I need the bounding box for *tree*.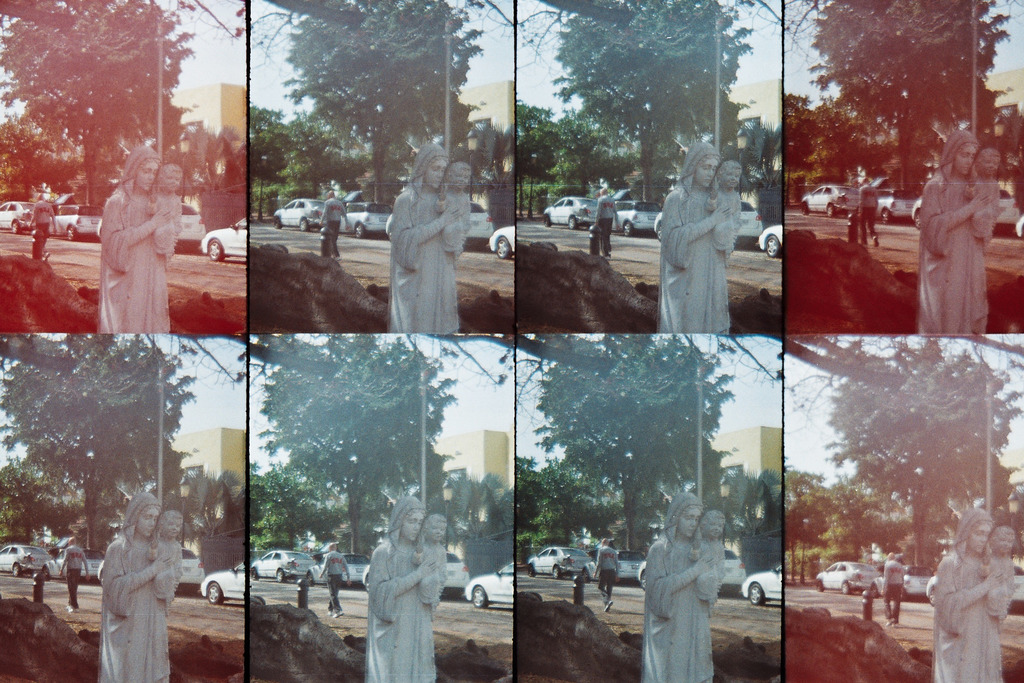
Here it is: {"x1": 257, "y1": 0, "x2": 488, "y2": 202}.
